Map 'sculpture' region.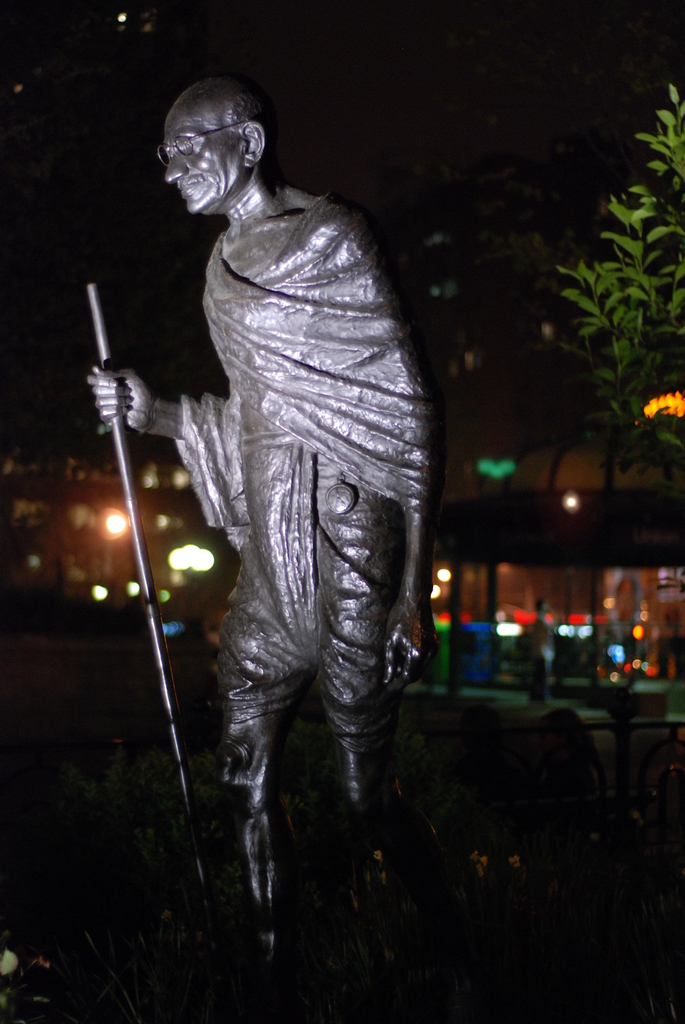
Mapped to x1=101, y1=42, x2=438, y2=868.
